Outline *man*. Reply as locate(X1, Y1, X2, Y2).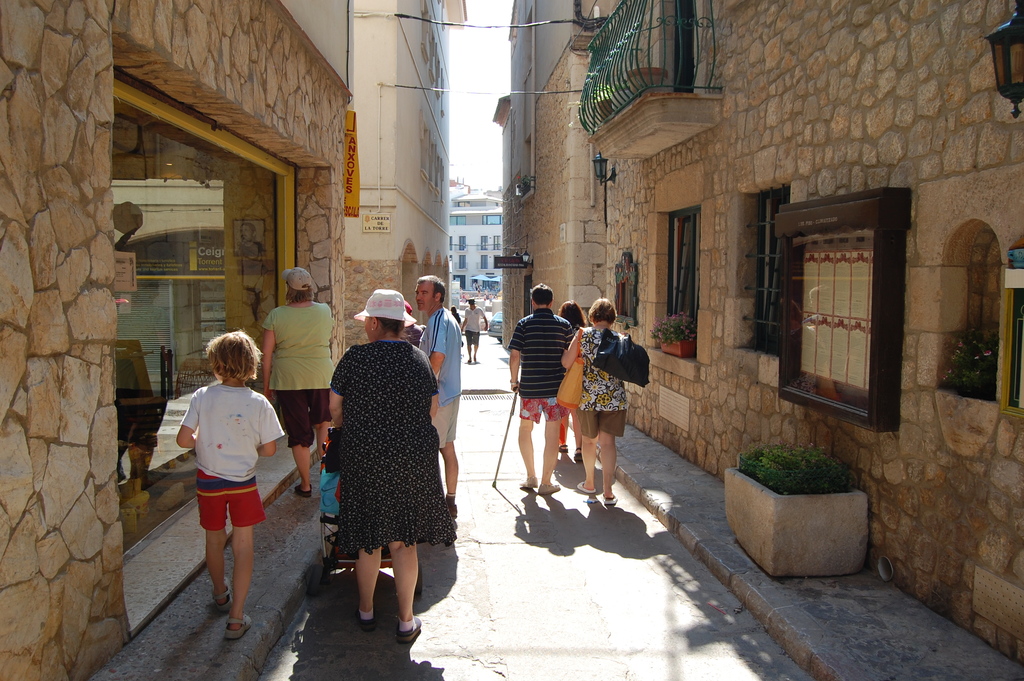
locate(419, 274, 466, 521).
